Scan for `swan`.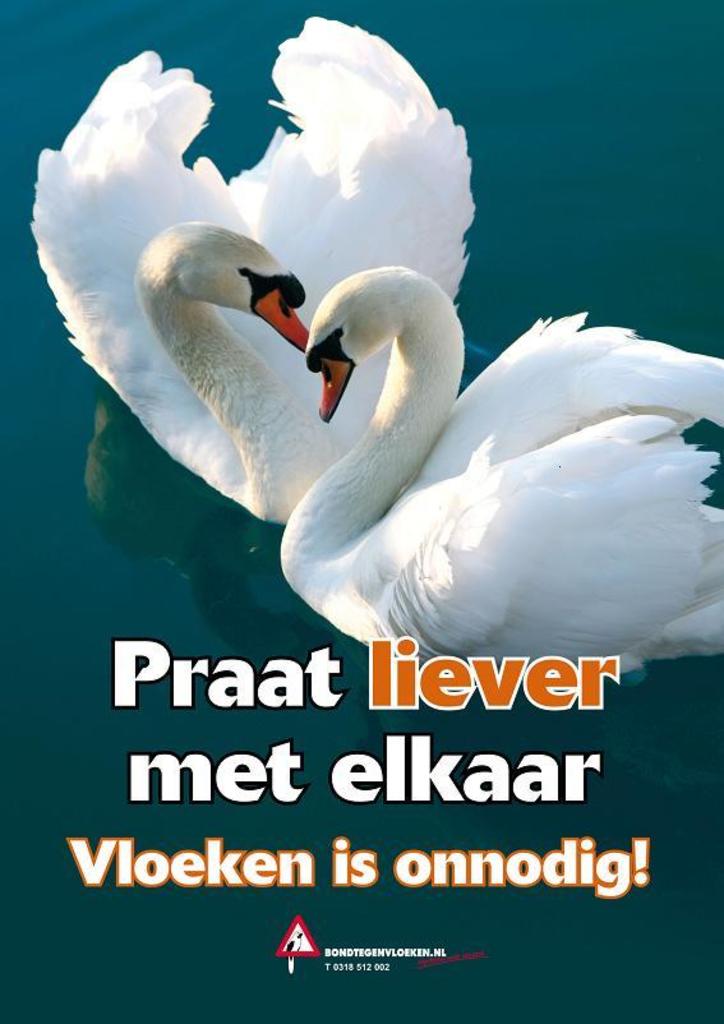
Scan result: crop(262, 232, 719, 686).
